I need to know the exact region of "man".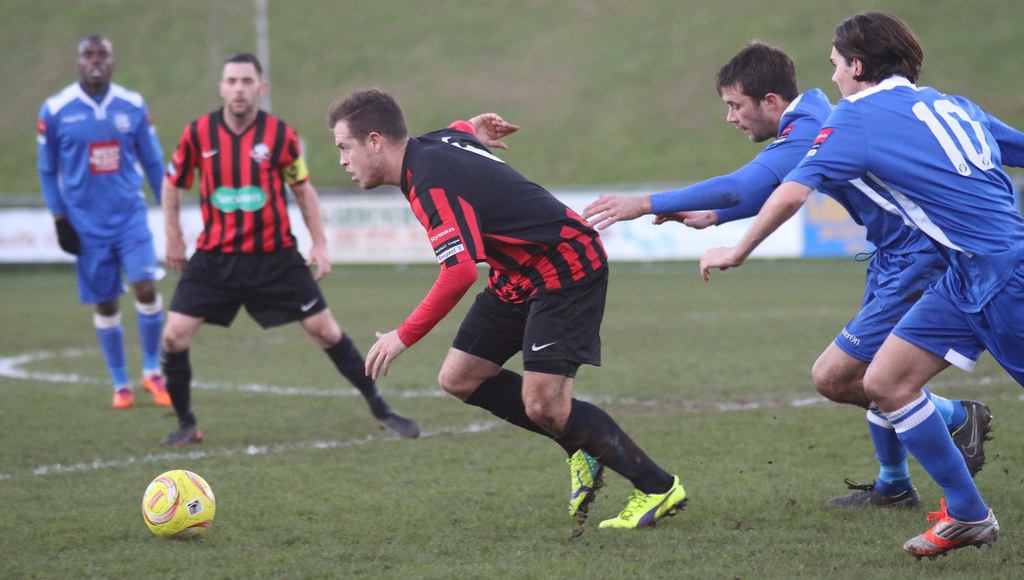
Region: x1=694, y1=15, x2=1023, y2=554.
